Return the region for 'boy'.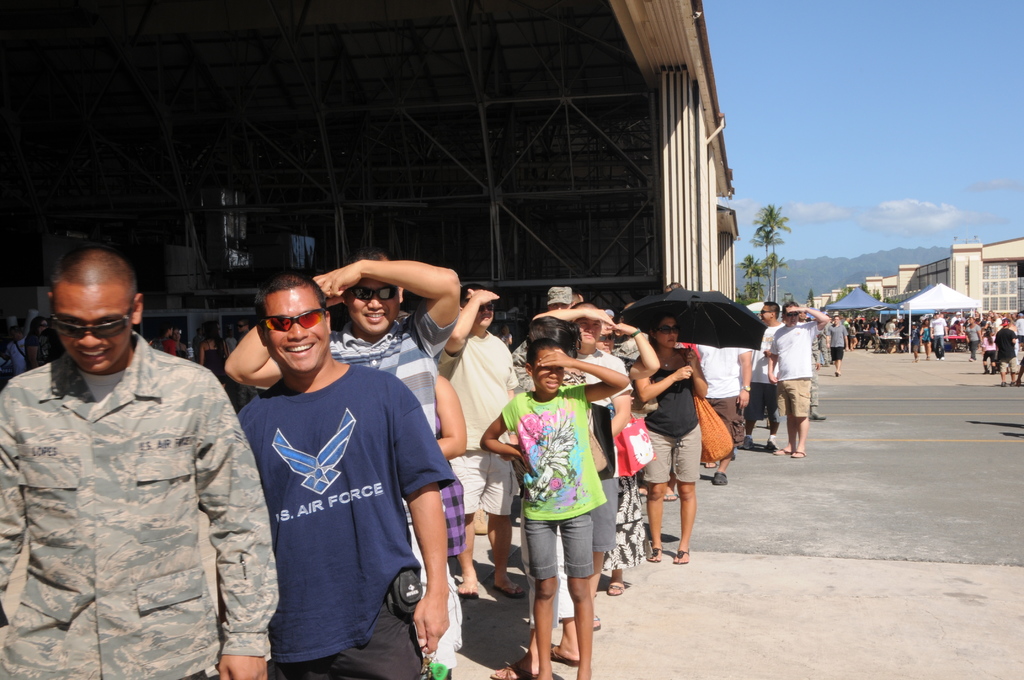
bbox(233, 268, 451, 679).
